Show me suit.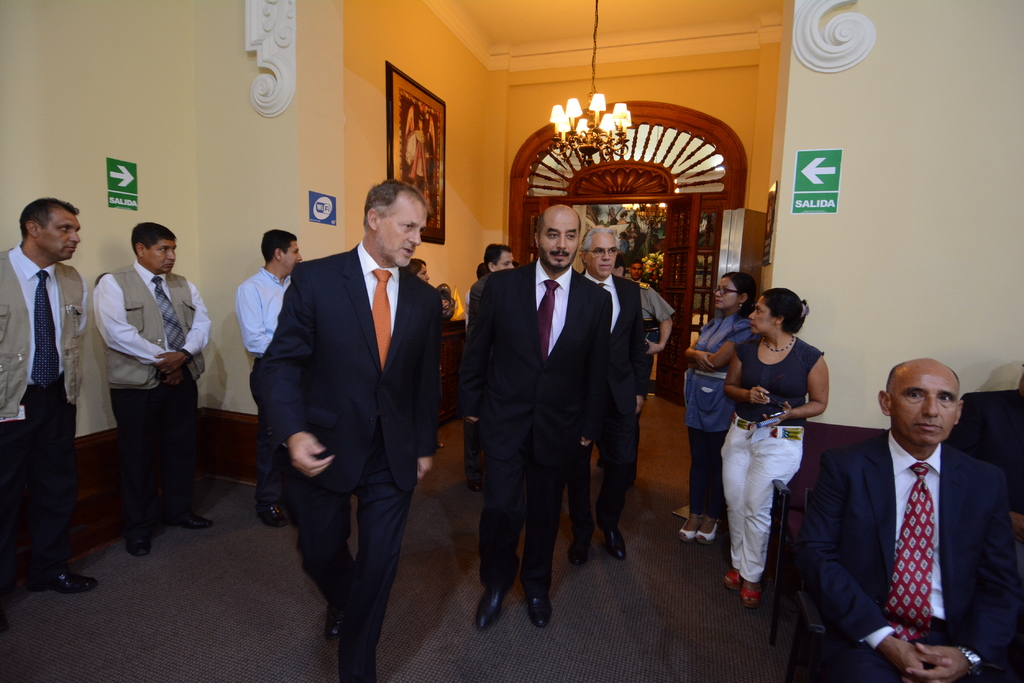
suit is here: [x1=251, y1=242, x2=435, y2=676].
